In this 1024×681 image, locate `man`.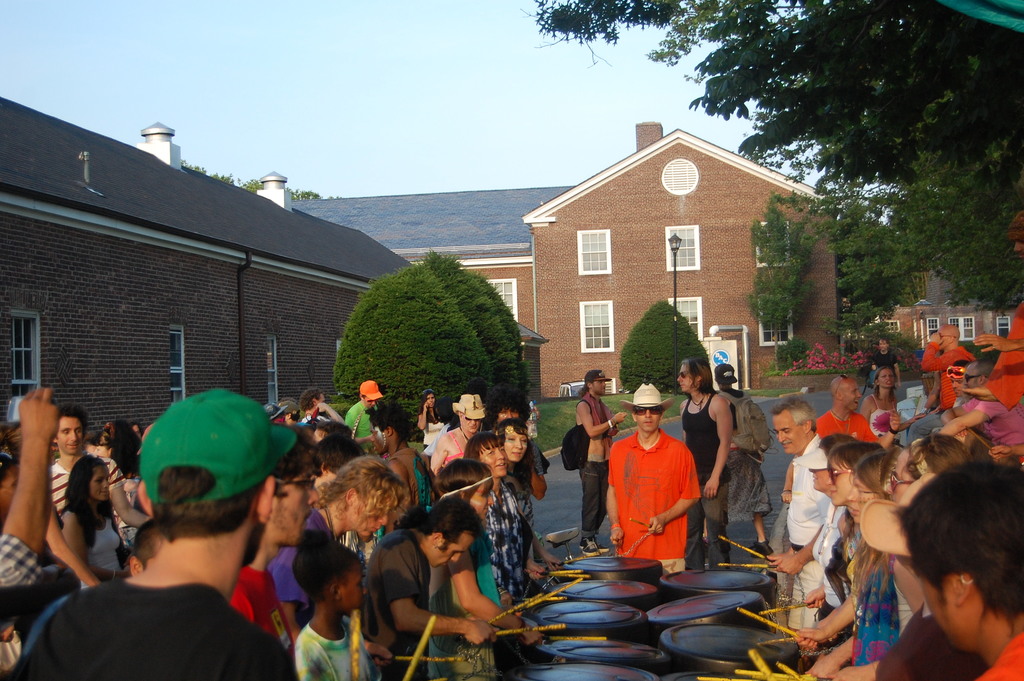
Bounding box: 365:402:435:530.
